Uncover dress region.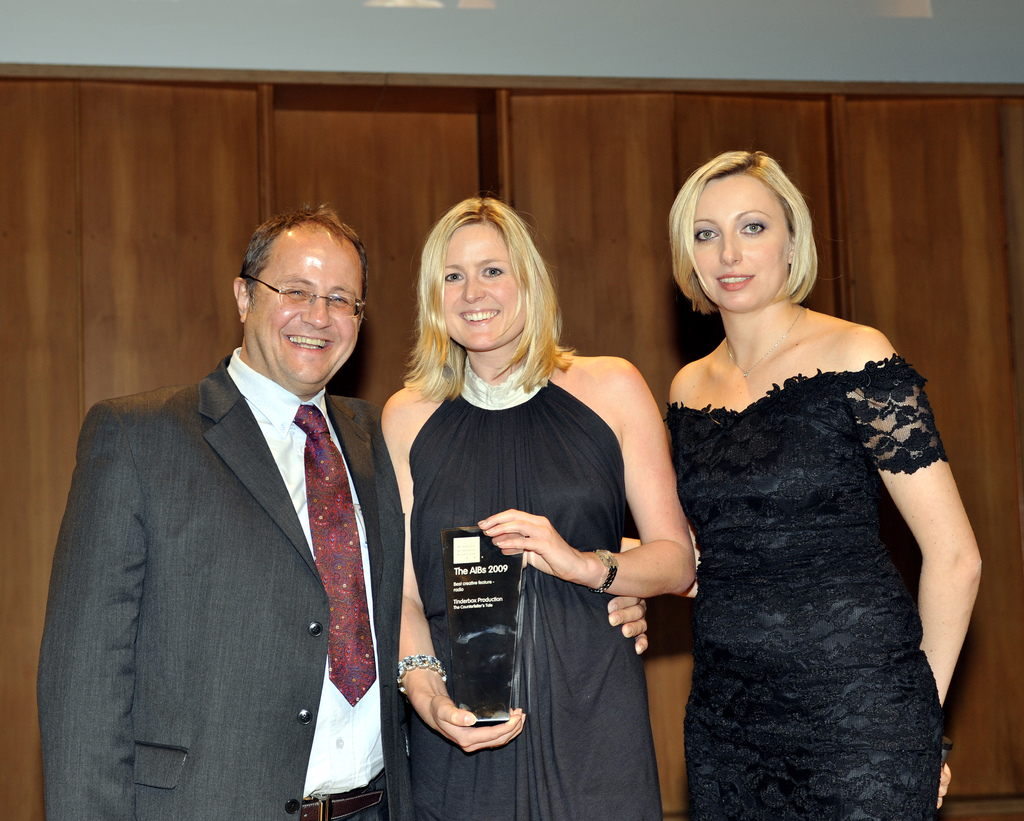
Uncovered: [left=406, top=357, right=653, bottom=820].
